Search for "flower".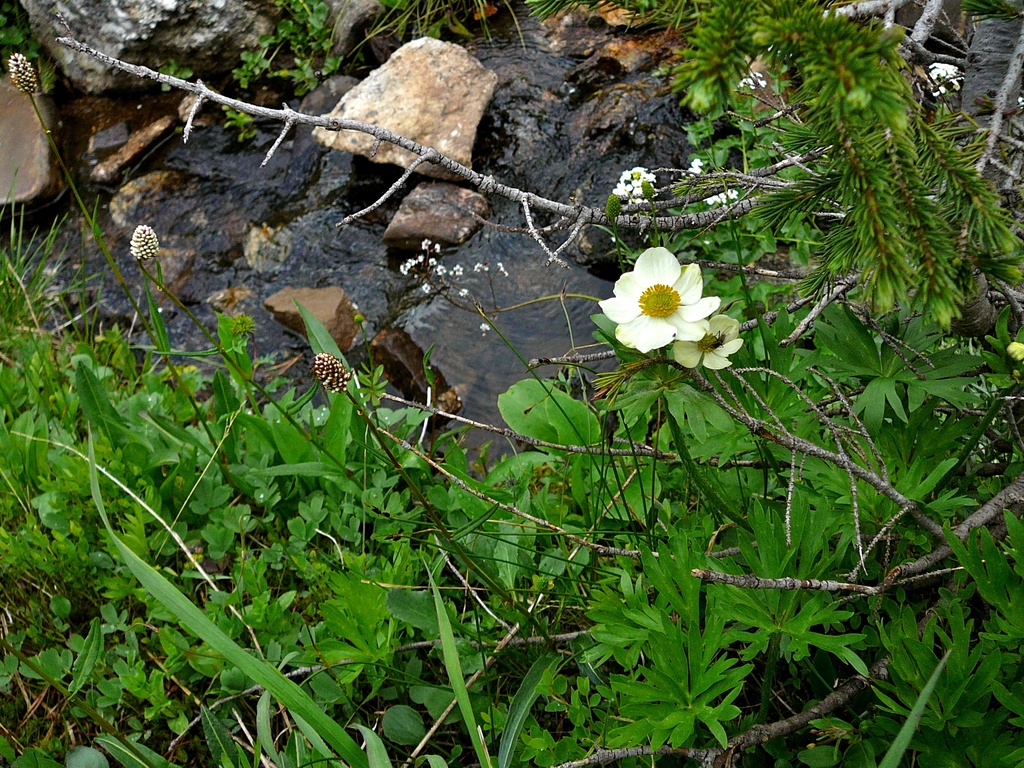
Found at select_region(609, 241, 732, 360).
